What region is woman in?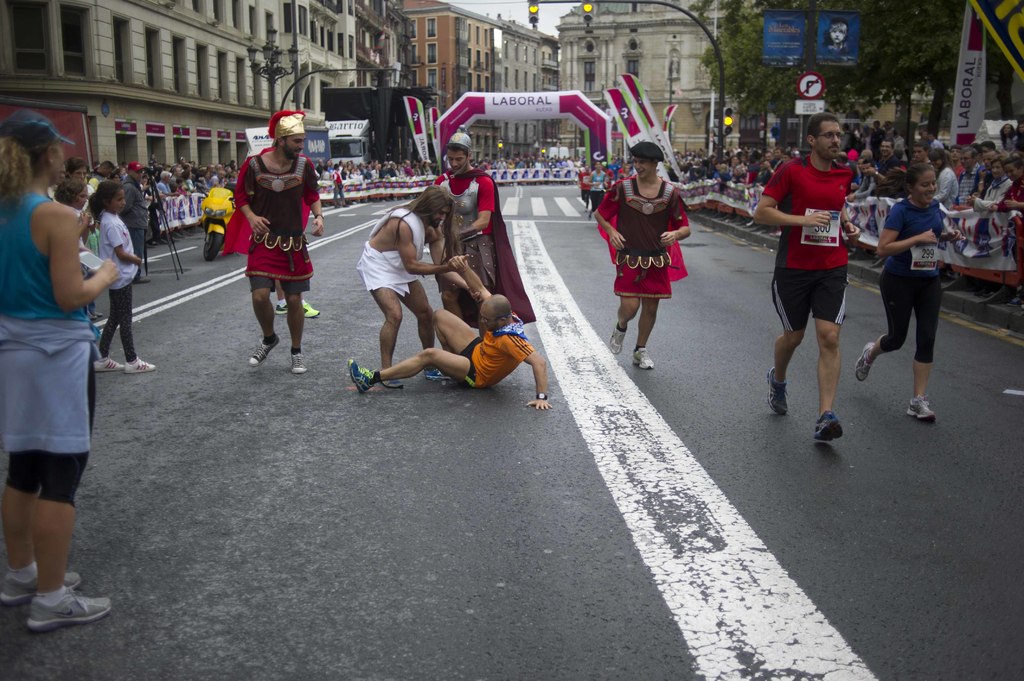
locate(1000, 125, 1021, 154).
